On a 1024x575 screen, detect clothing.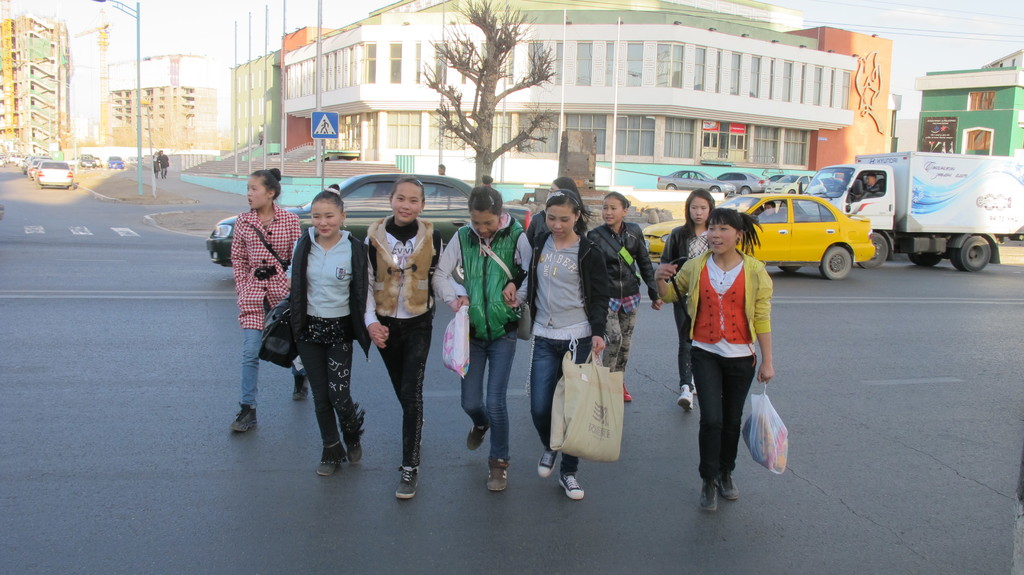
(x1=525, y1=228, x2=607, y2=477).
